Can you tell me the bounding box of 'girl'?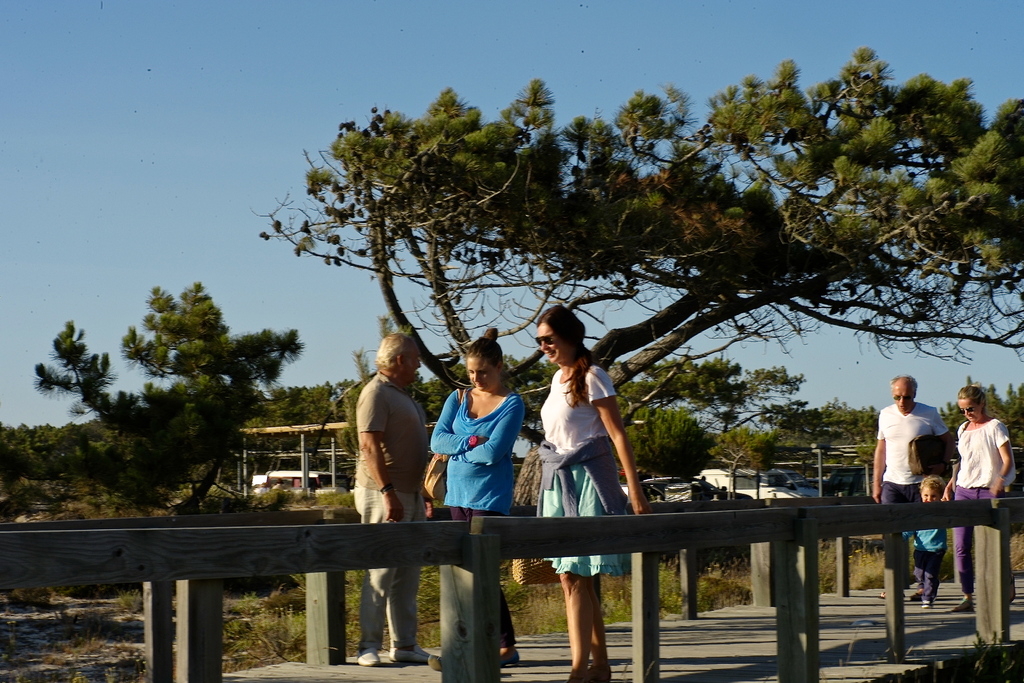
[x1=900, y1=474, x2=950, y2=609].
